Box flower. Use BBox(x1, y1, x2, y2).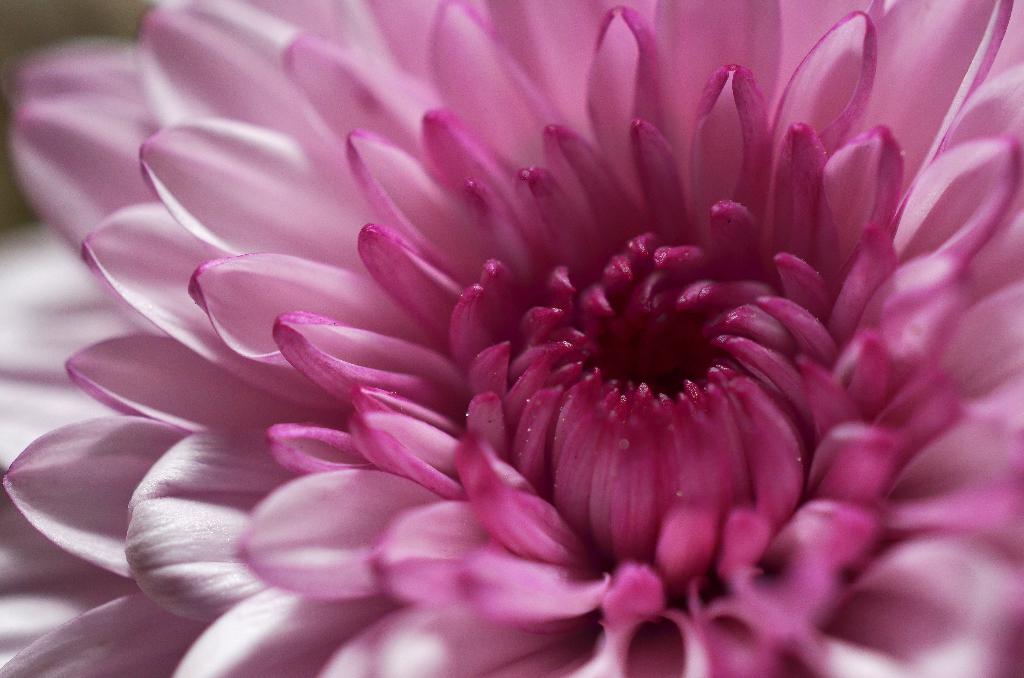
BBox(0, 1, 1023, 677).
